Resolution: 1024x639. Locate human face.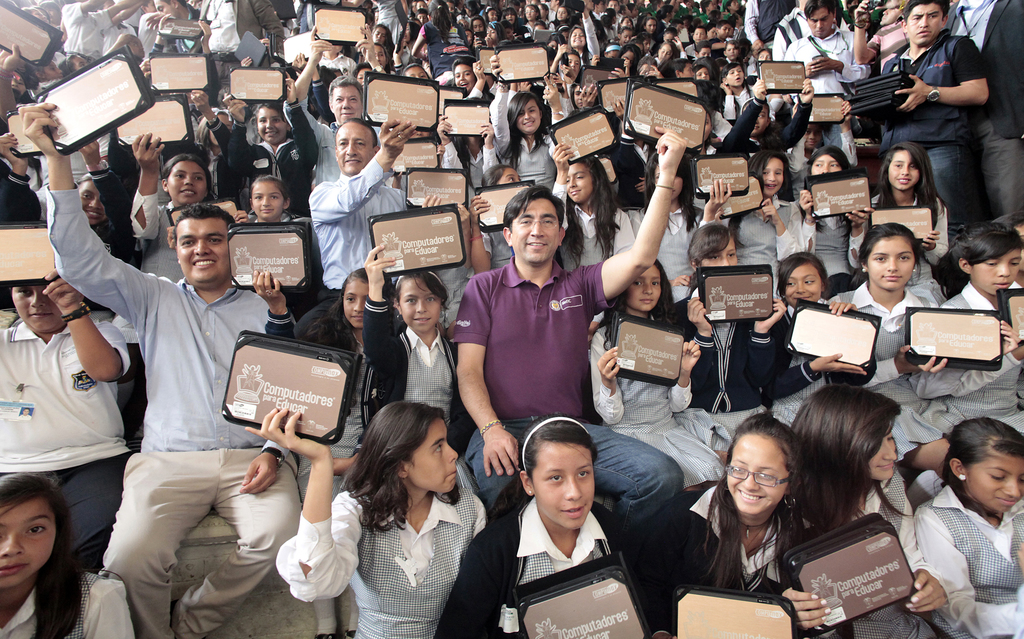
x1=570, y1=26, x2=586, y2=45.
